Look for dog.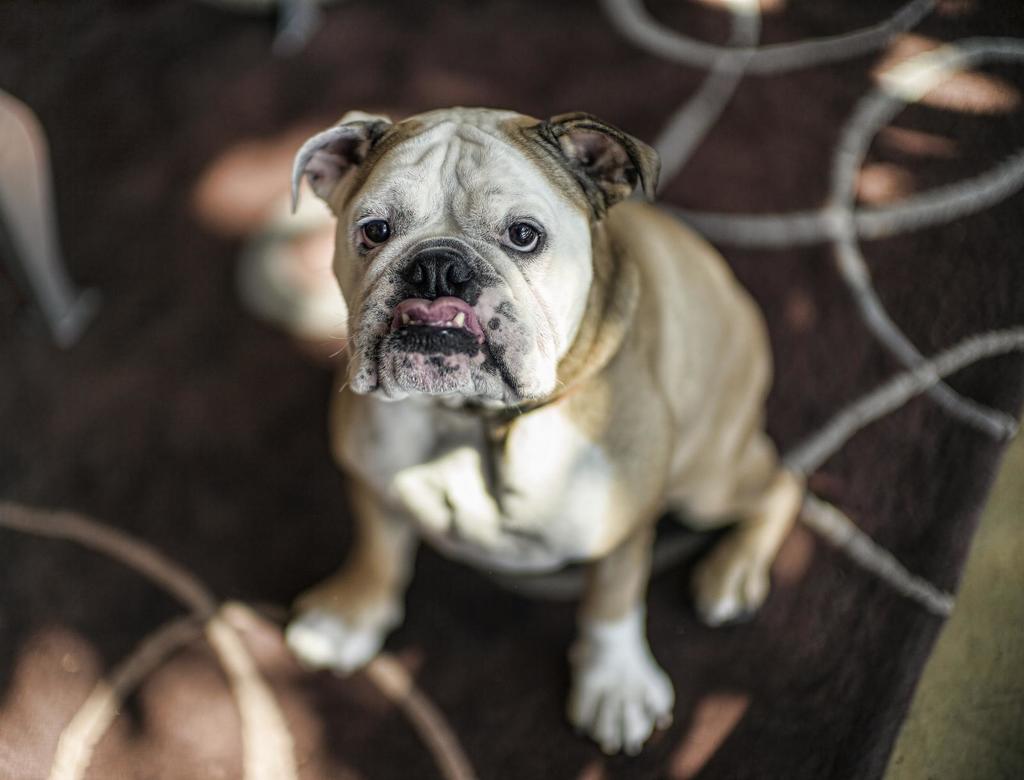
Found: (284,104,801,754).
